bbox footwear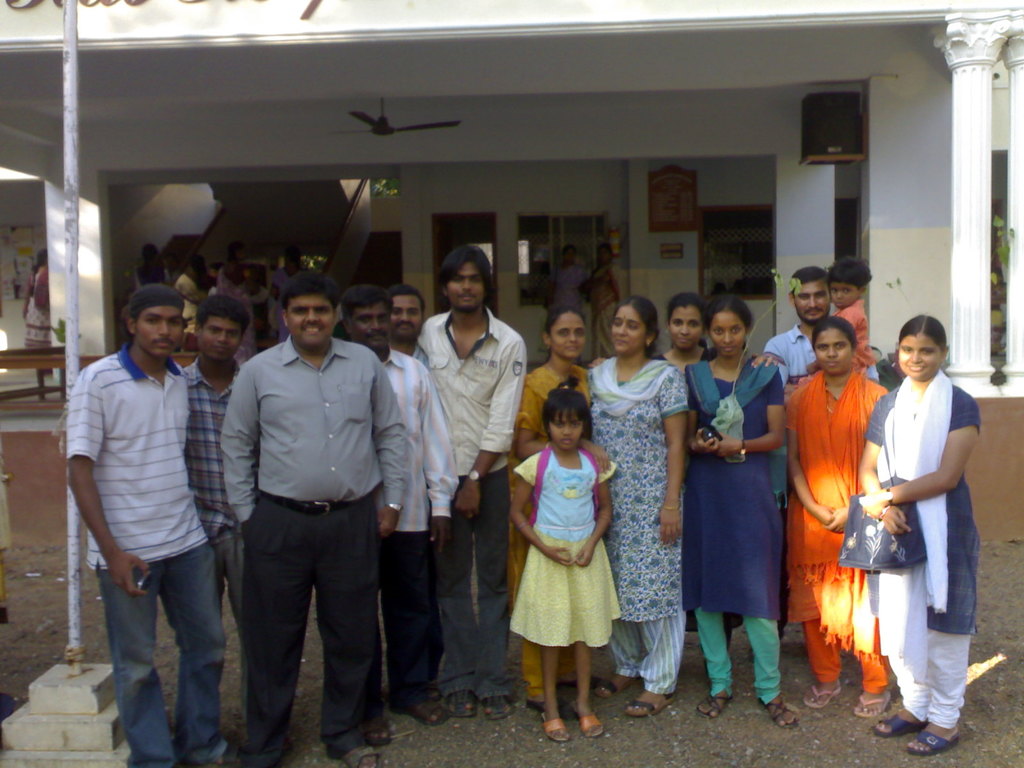
rect(447, 691, 483, 719)
